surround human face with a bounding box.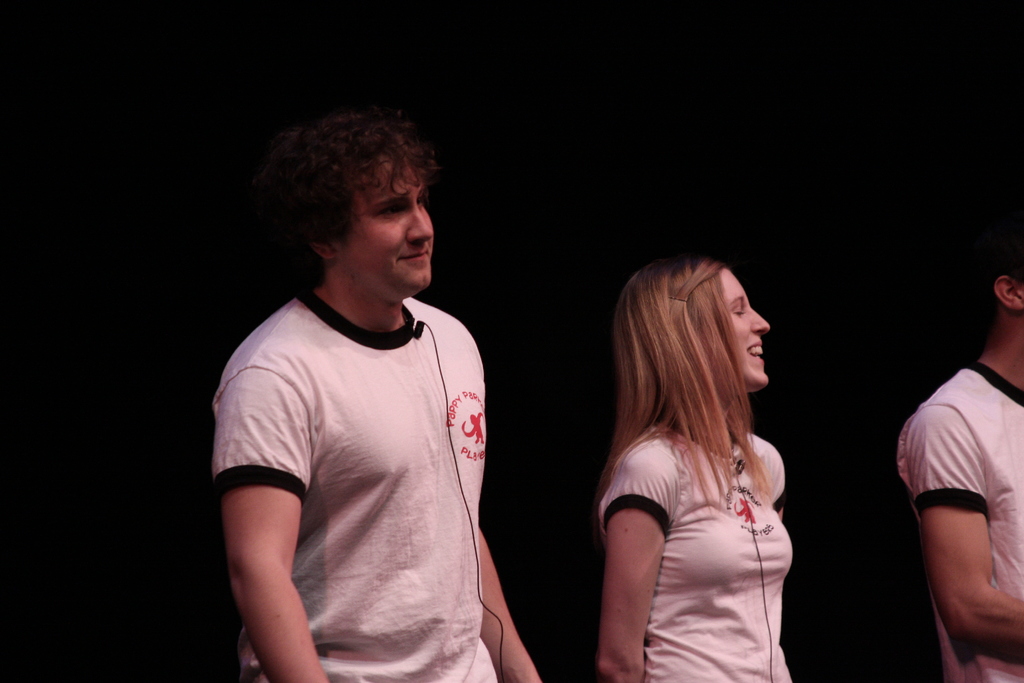
(344, 163, 438, 296).
